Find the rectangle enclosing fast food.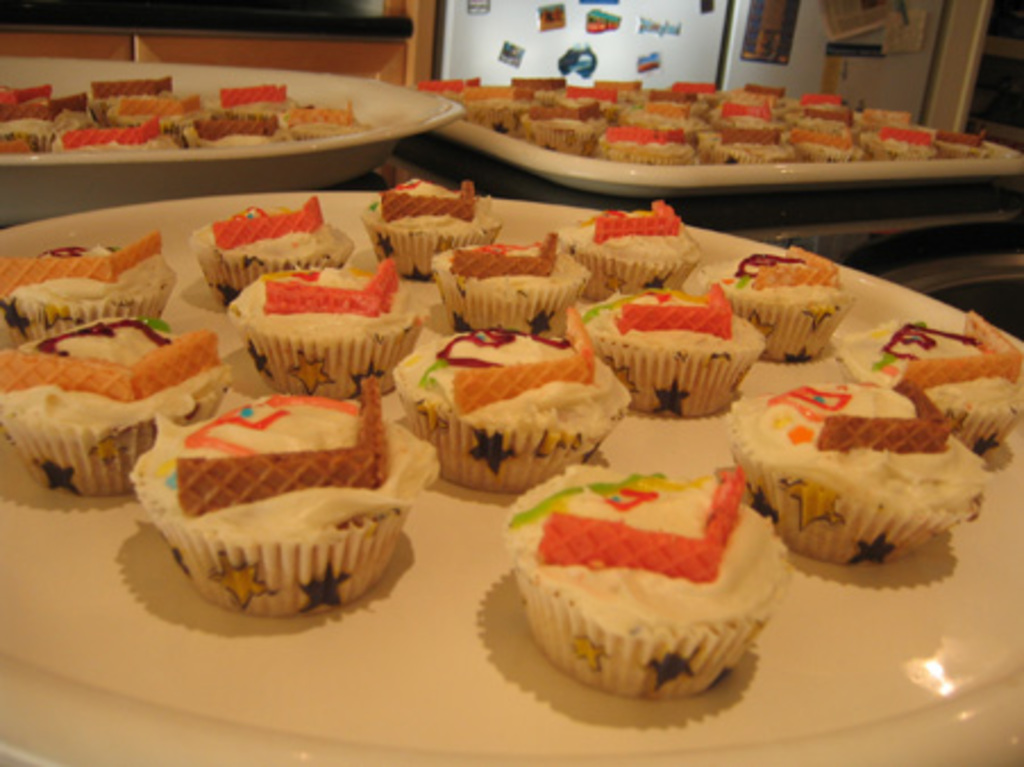
(left=506, top=452, right=797, bottom=685).
